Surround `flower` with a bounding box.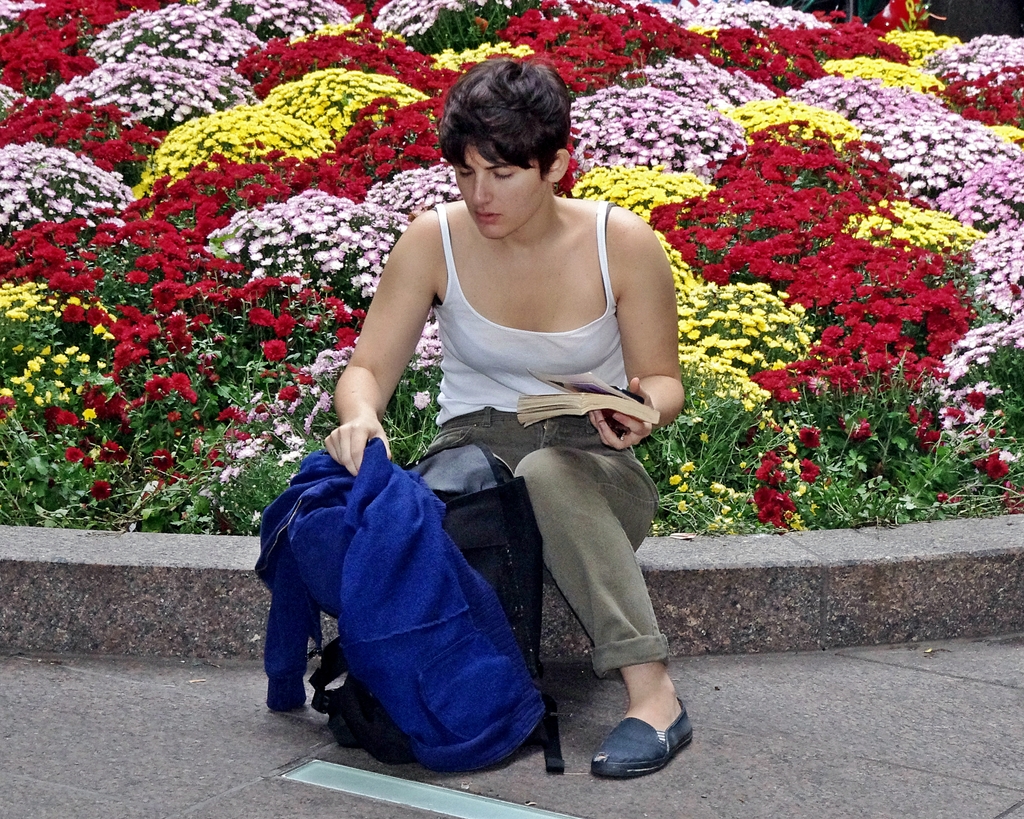
250/435/266/452.
